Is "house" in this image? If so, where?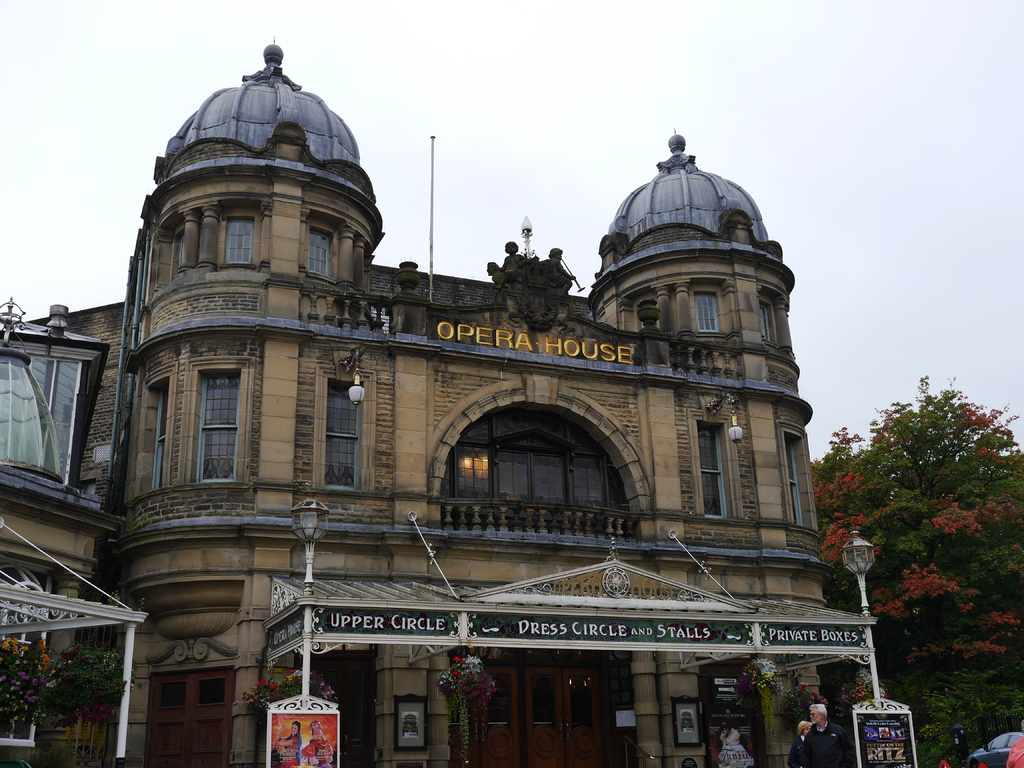
Yes, at <region>0, 295, 153, 760</region>.
